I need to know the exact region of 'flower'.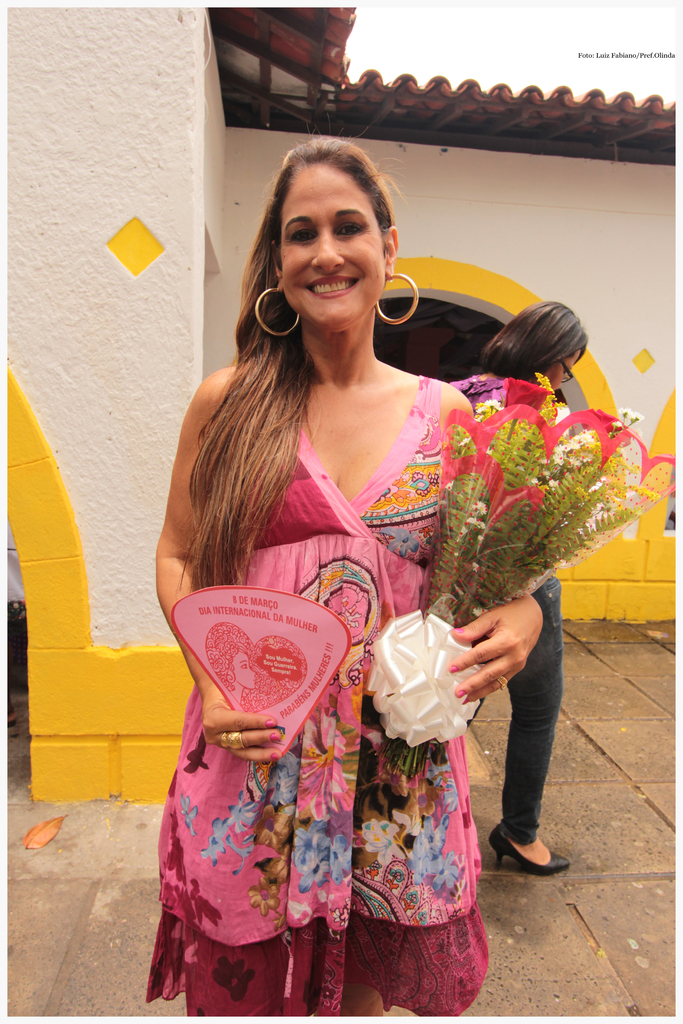
Region: 550:426:602:463.
